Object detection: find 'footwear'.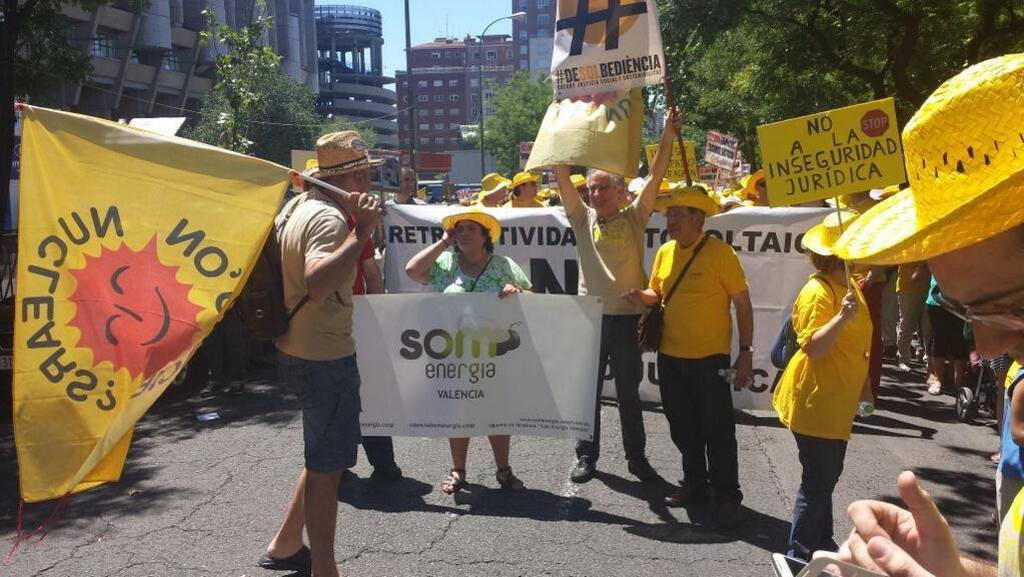
(x1=254, y1=538, x2=312, y2=573).
